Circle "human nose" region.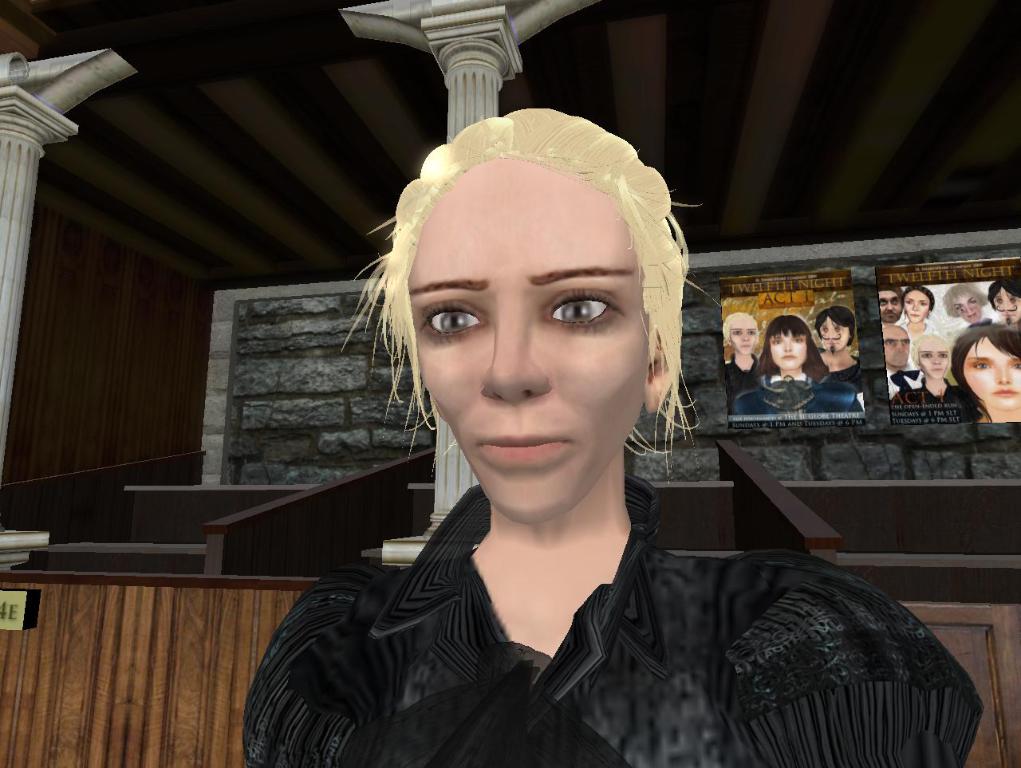
Region: {"left": 741, "top": 333, "right": 749, "bottom": 341}.
